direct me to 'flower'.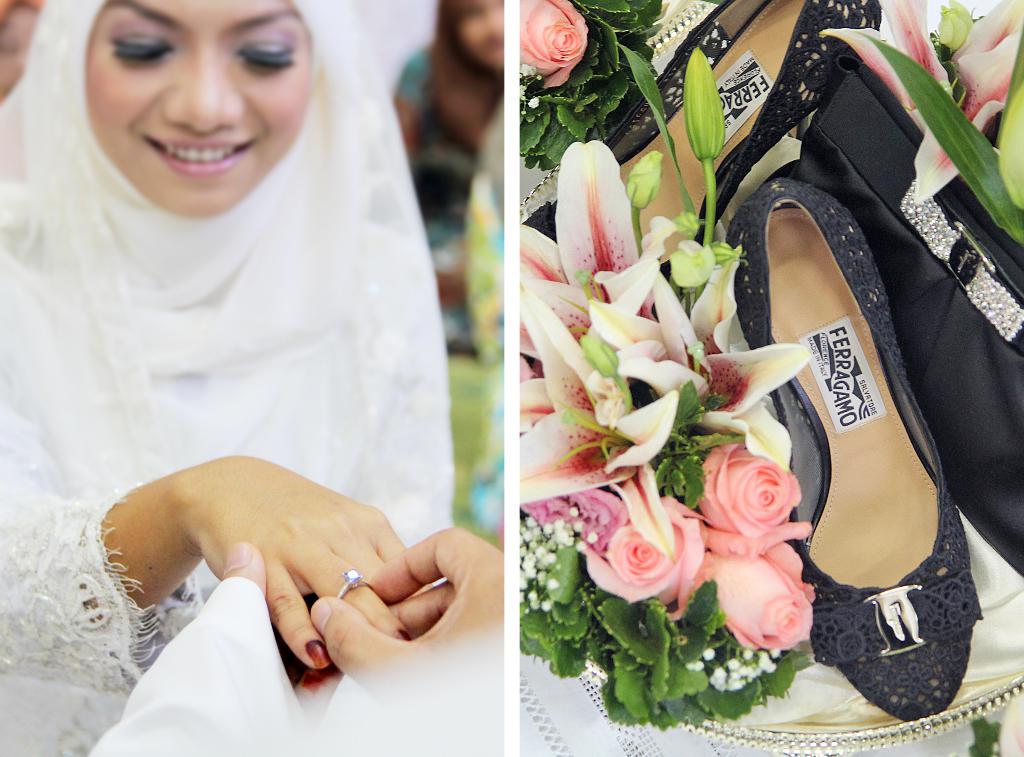
Direction: 515:0:588:89.
